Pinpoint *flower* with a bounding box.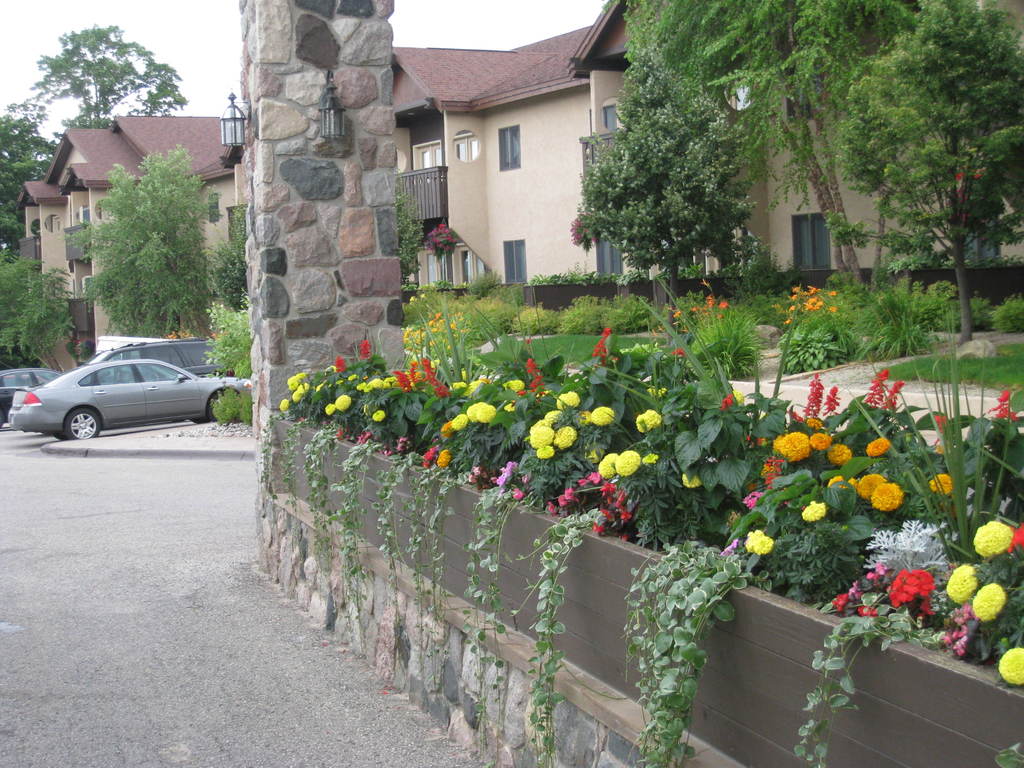
bbox(327, 392, 342, 414).
